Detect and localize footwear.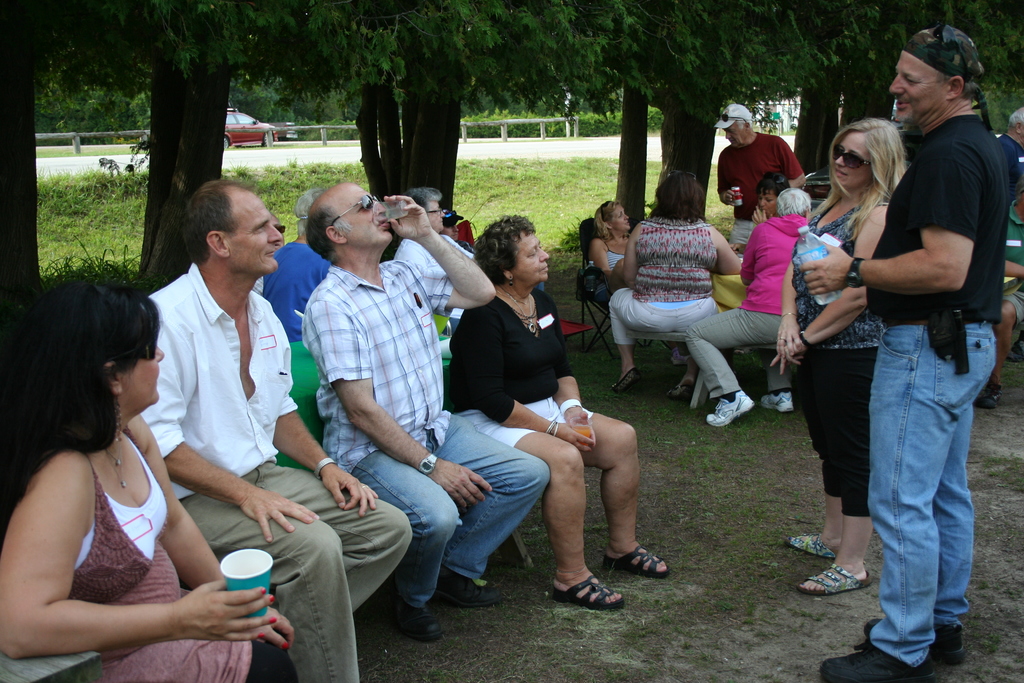
Localized at left=981, top=384, right=1004, bottom=410.
